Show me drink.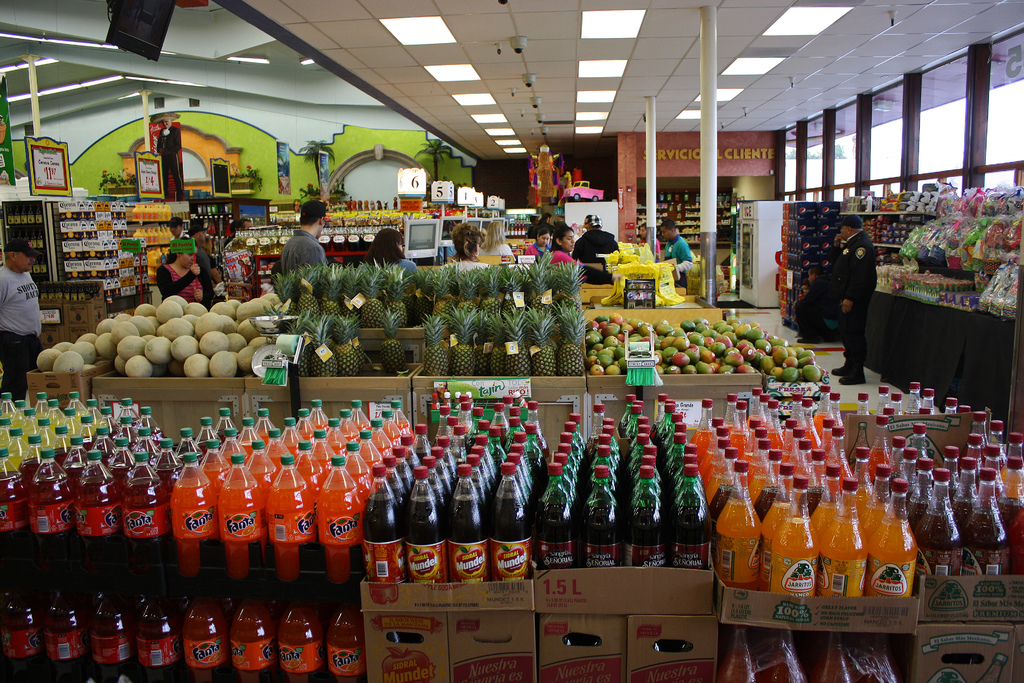
drink is here: 625:466:664:565.
